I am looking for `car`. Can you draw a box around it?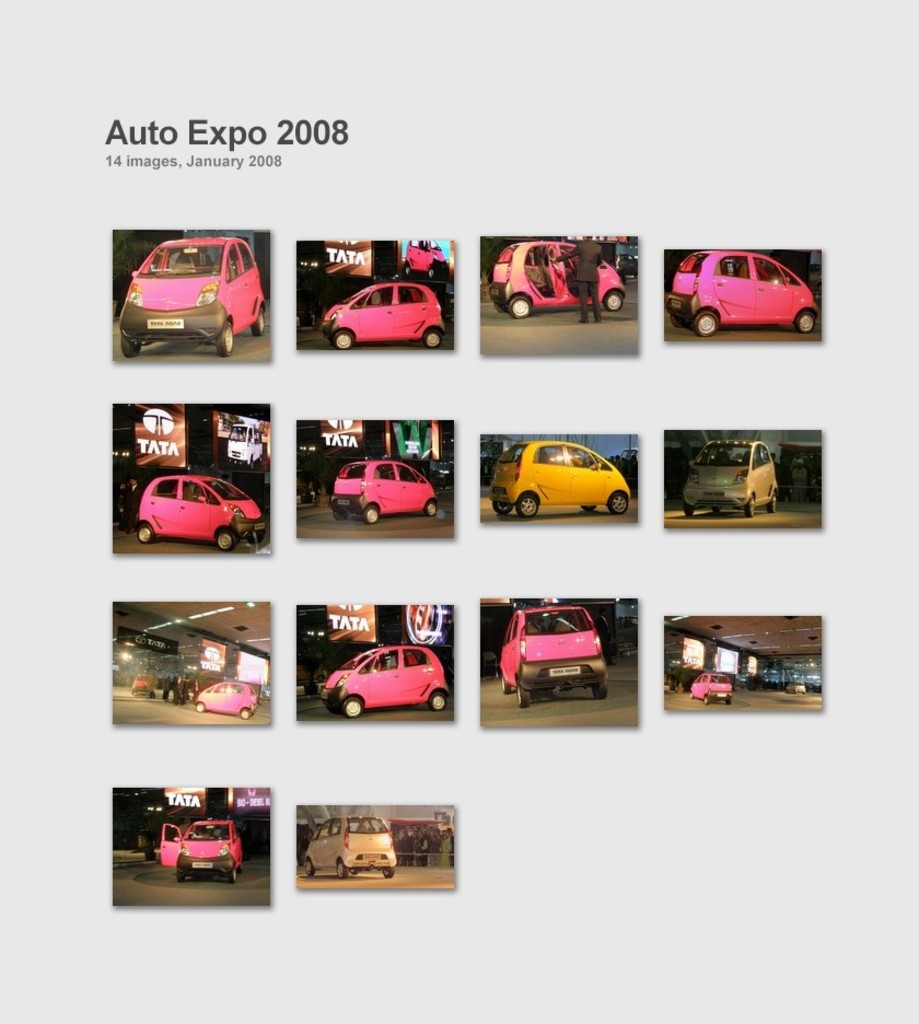
Sure, the bounding box is bbox=[499, 607, 609, 712].
